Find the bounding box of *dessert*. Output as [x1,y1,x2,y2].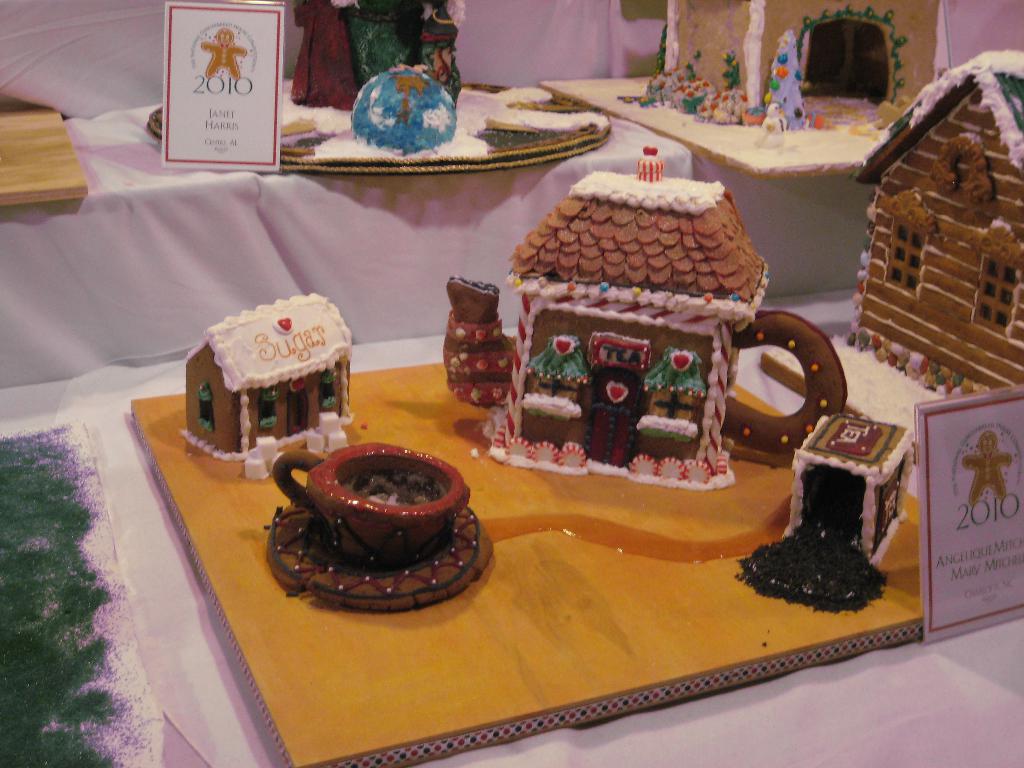
[178,291,380,483].
